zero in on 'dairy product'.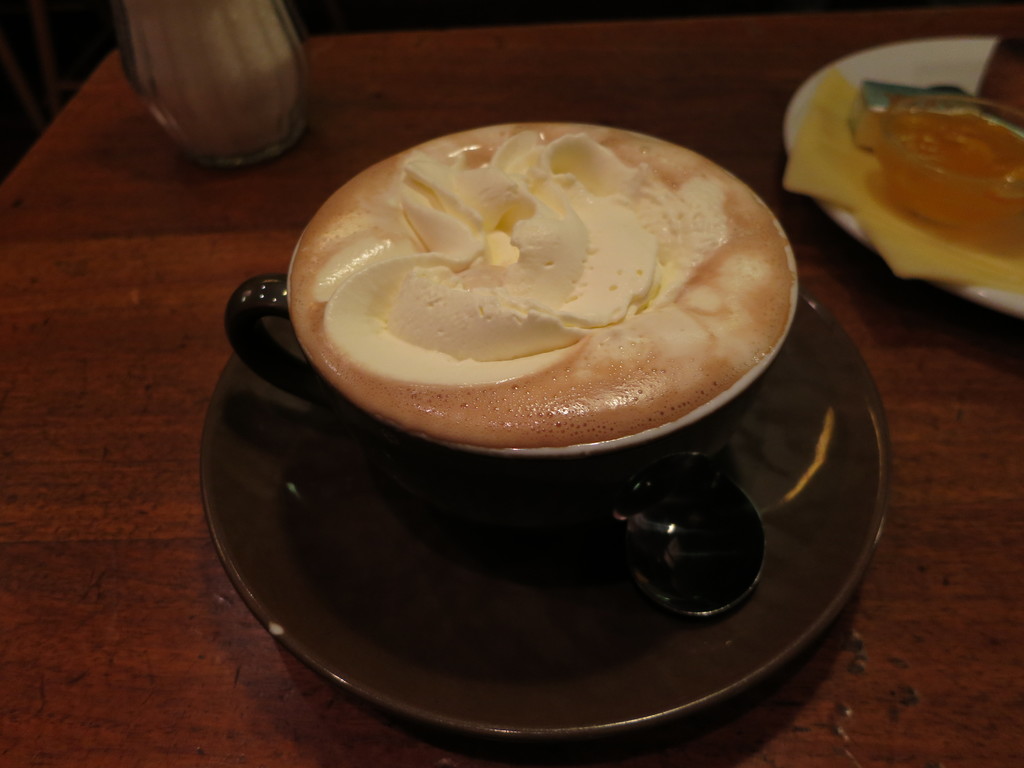
Zeroed in: (x1=252, y1=111, x2=795, y2=457).
